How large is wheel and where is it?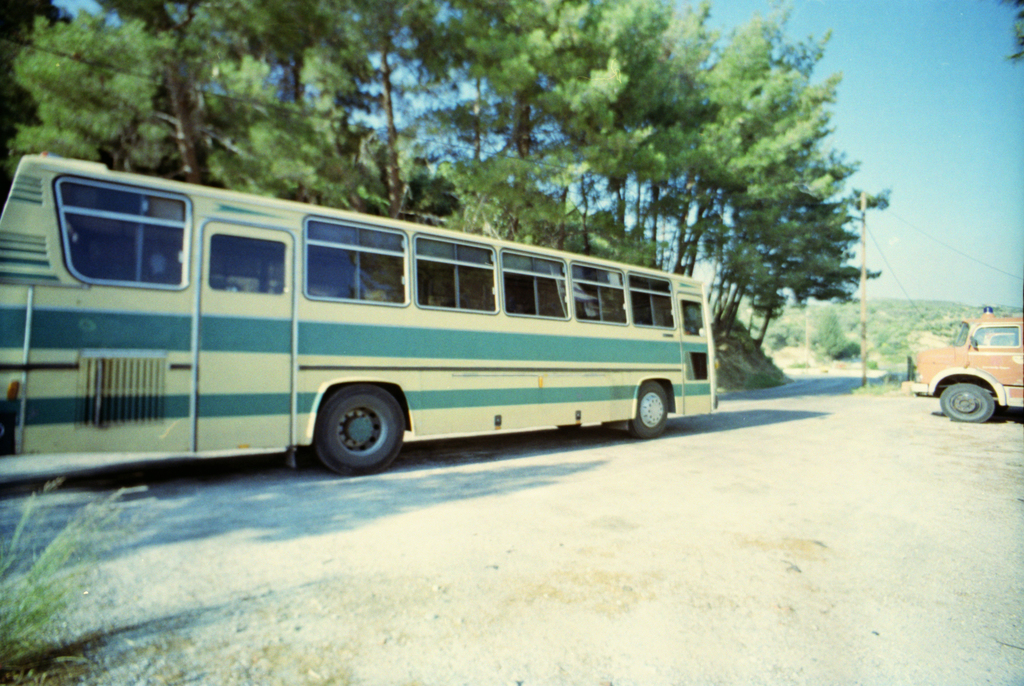
Bounding box: 940, 382, 995, 422.
